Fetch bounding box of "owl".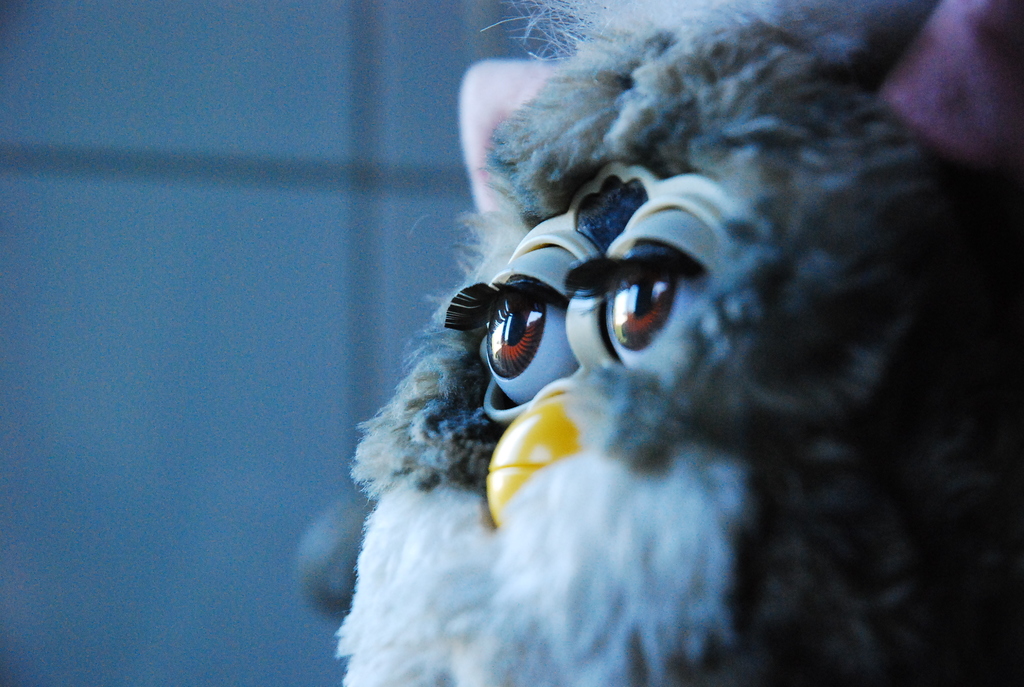
Bbox: [x1=324, y1=4, x2=1023, y2=686].
